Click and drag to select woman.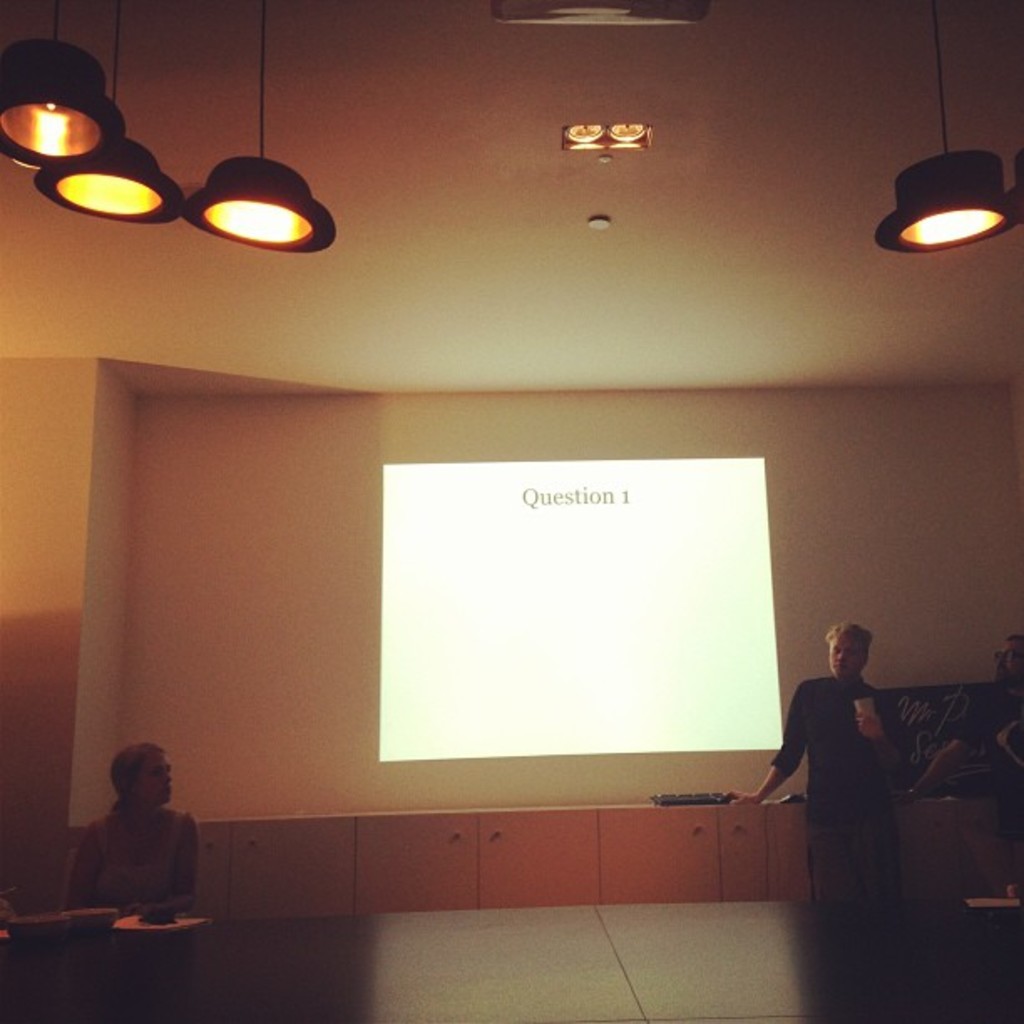
Selection: [x1=62, y1=735, x2=204, y2=940].
